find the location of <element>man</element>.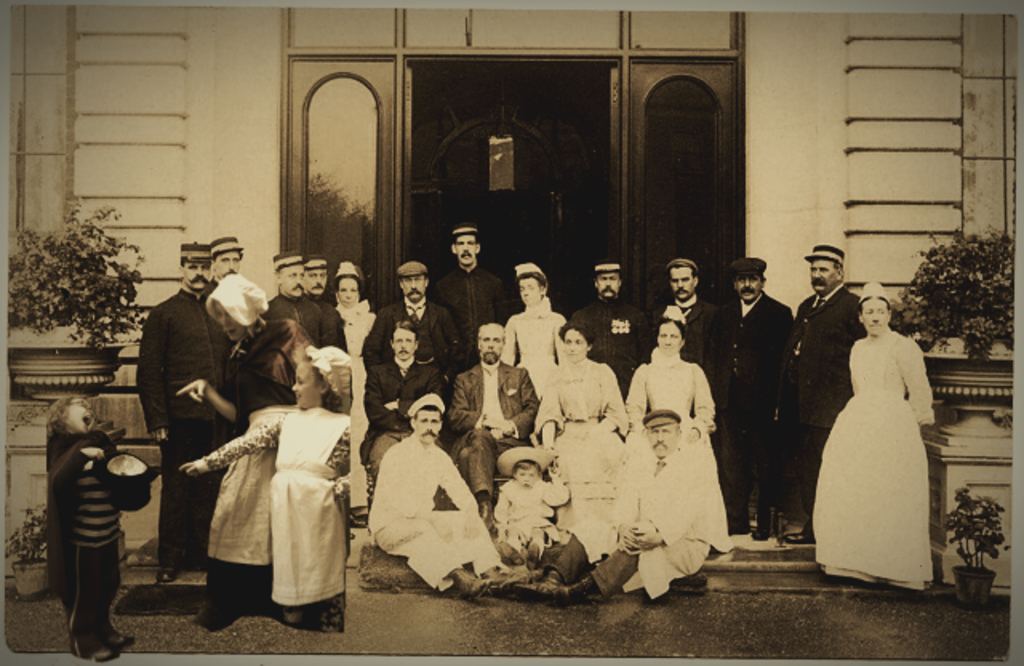
Location: 301,256,350,355.
